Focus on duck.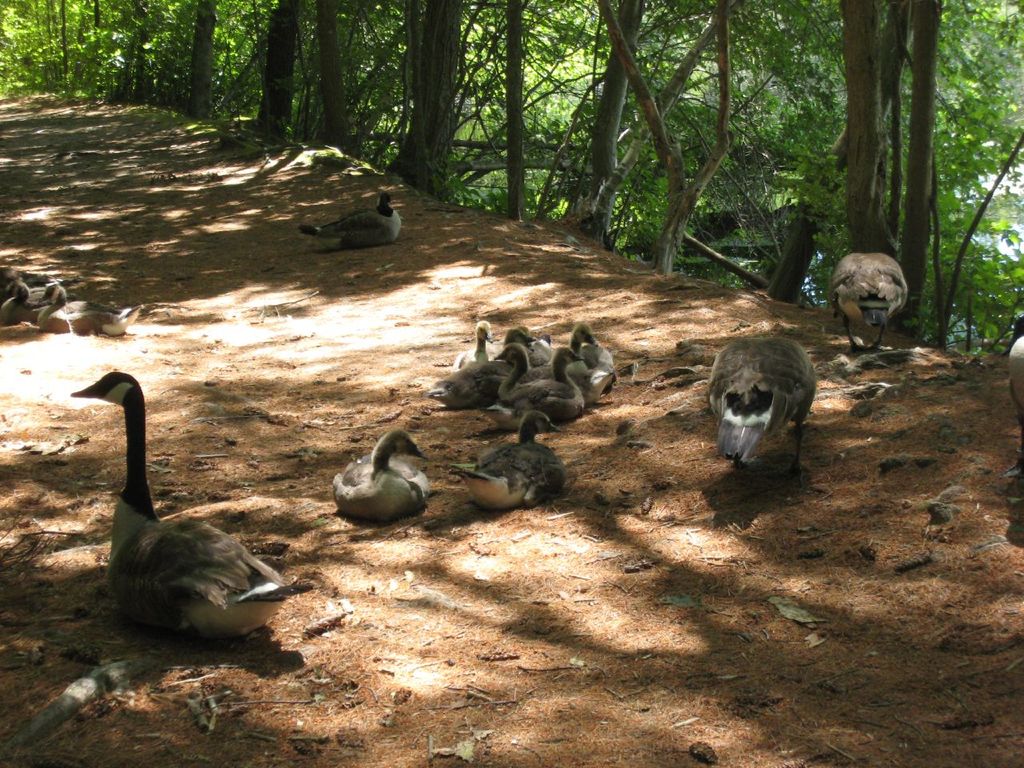
Focused at pyautogui.locateOnScreen(310, 432, 424, 528).
